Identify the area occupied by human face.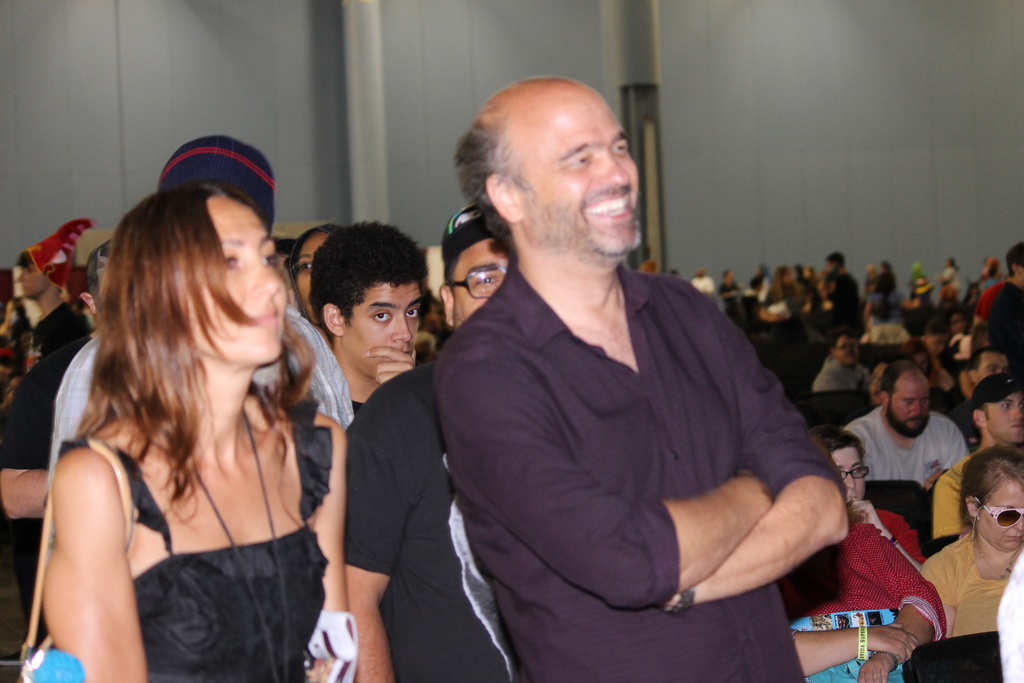
Area: 6, 247, 49, 298.
